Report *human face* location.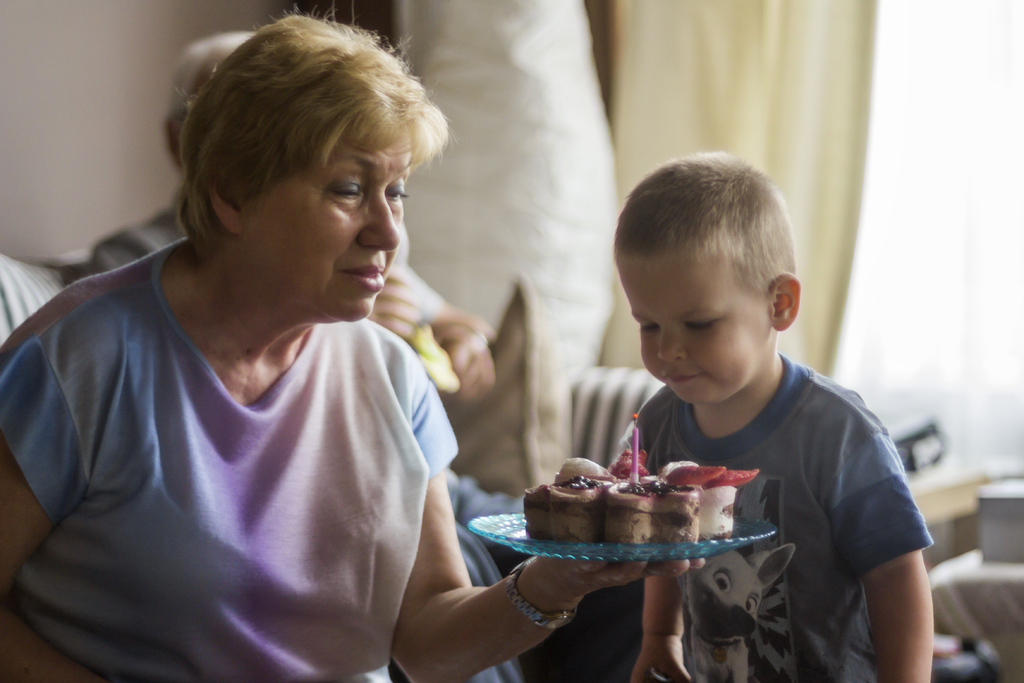
Report: 250,131,410,321.
